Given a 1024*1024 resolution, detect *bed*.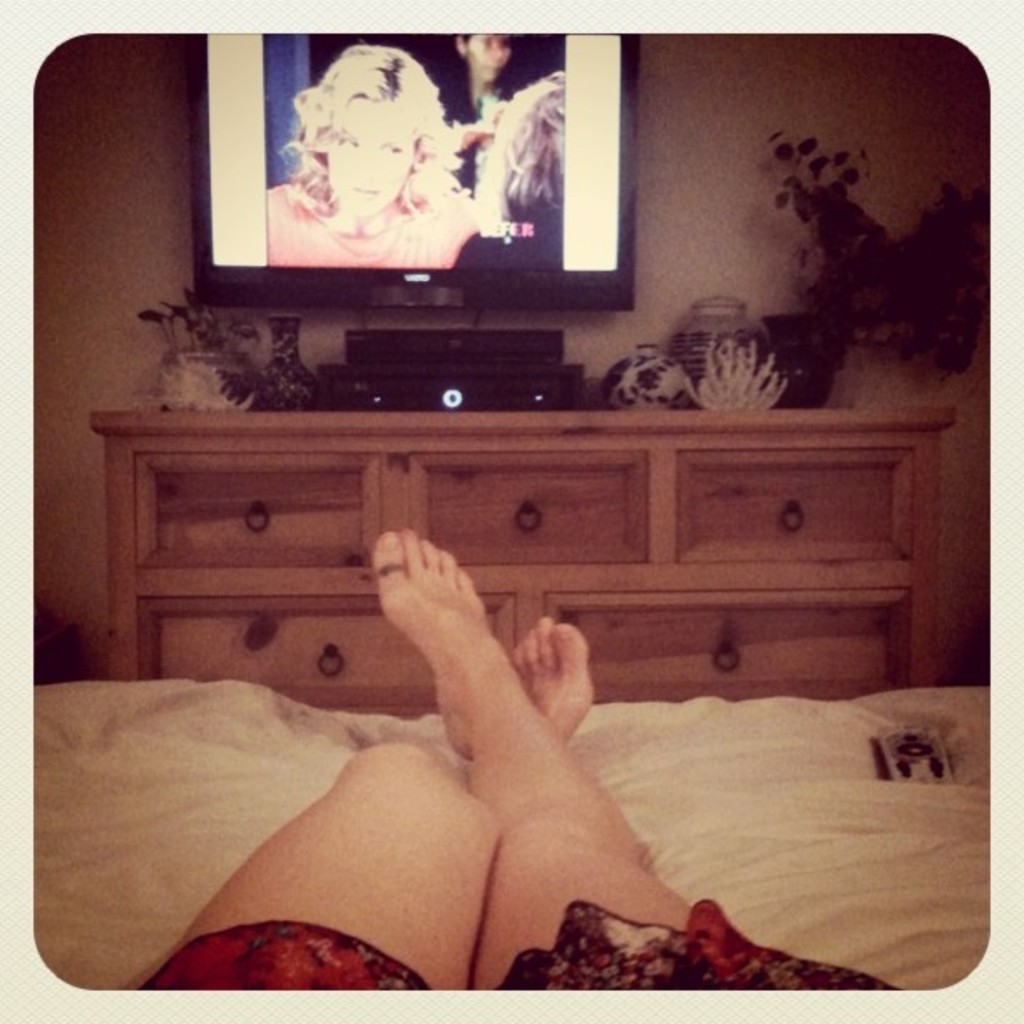
(left=37, top=694, right=997, bottom=987).
